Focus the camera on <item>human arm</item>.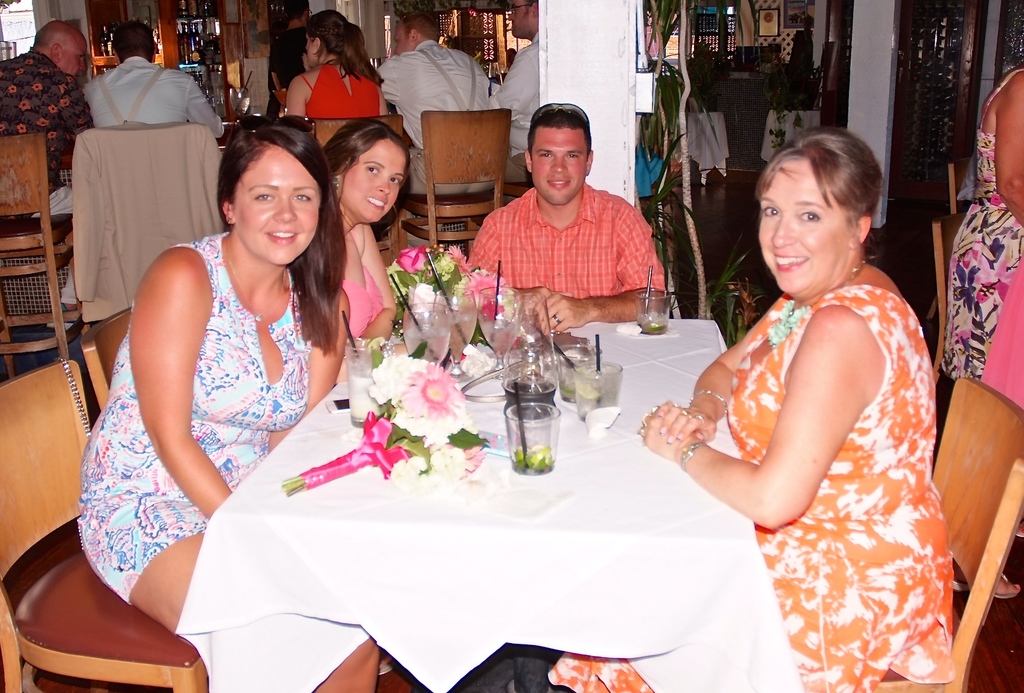
Focus region: 306 285 351 412.
